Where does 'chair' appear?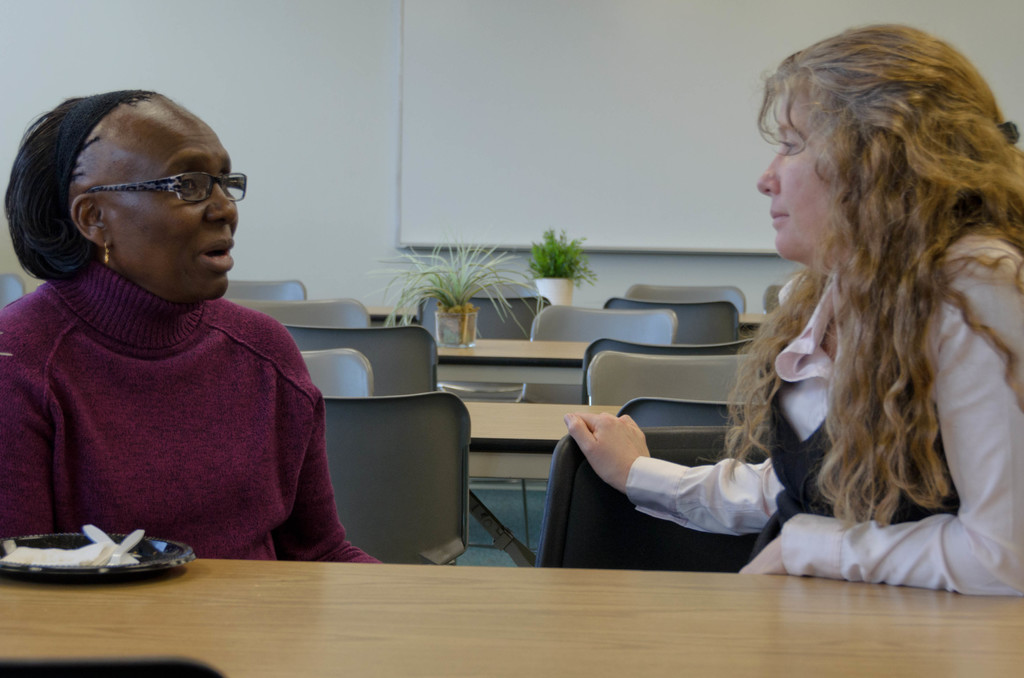
Appears at l=515, t=303, r=676, b=549.
